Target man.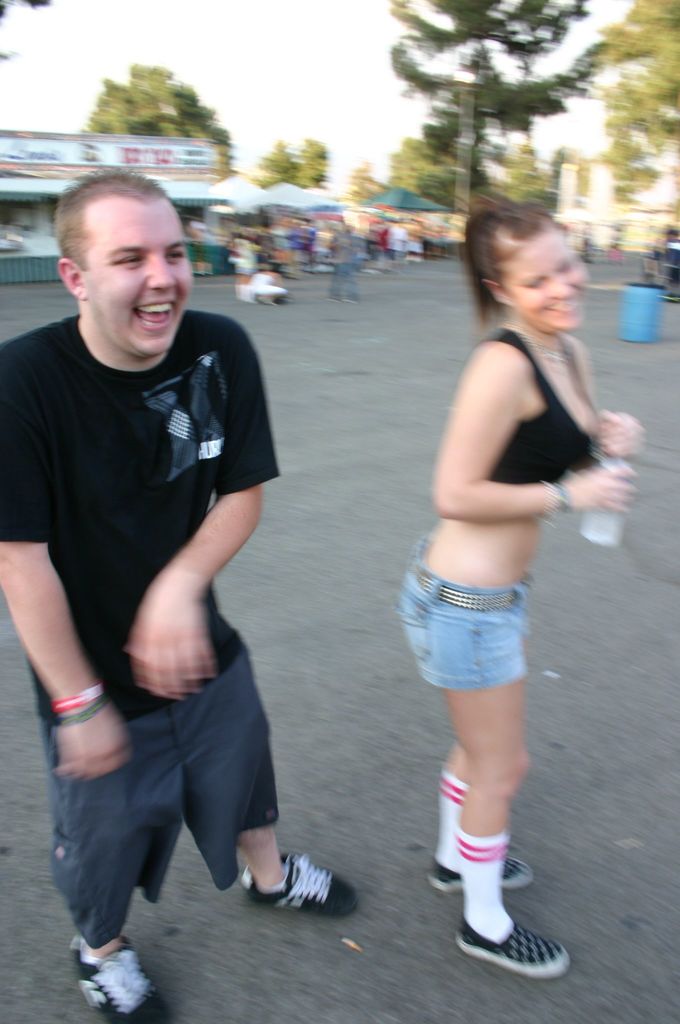
Target region: (13, 139, 313, 1011).
